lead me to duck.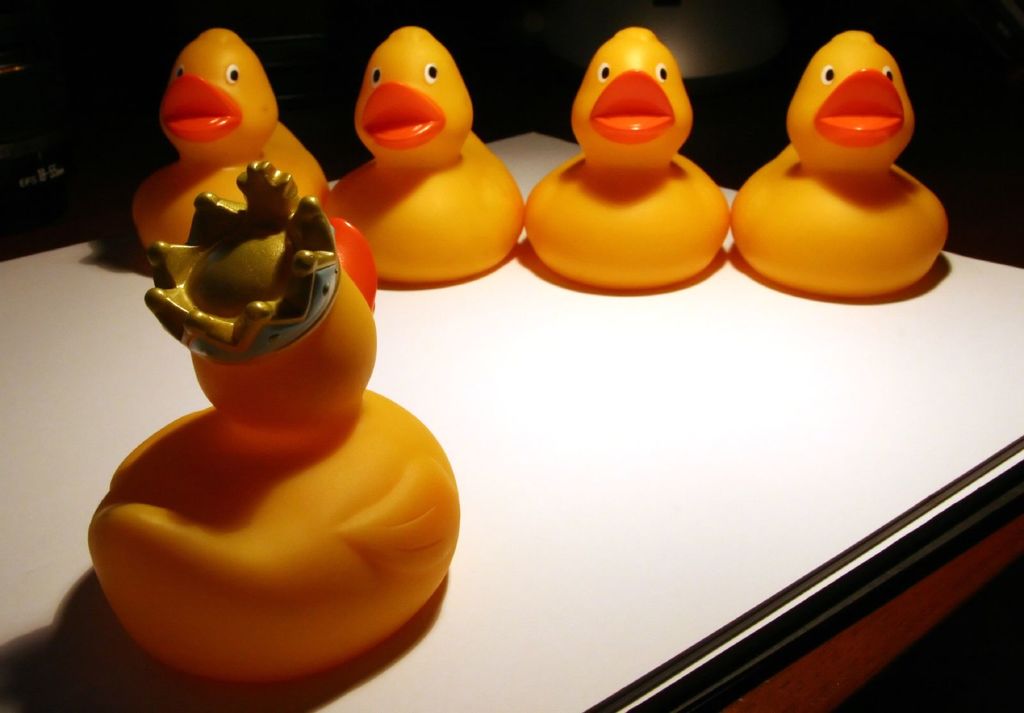
Lead to x1=723, y1=30, x2=950, y2=299.
